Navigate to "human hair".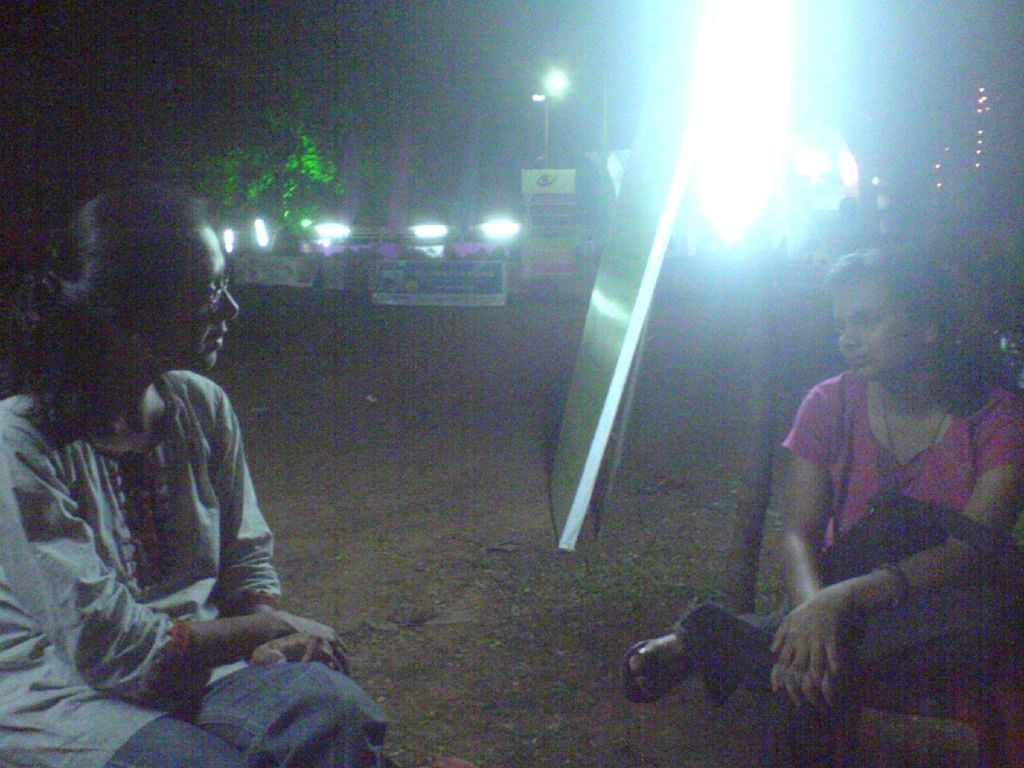
Navigation target: BBox(830, 238, 940, 294).
